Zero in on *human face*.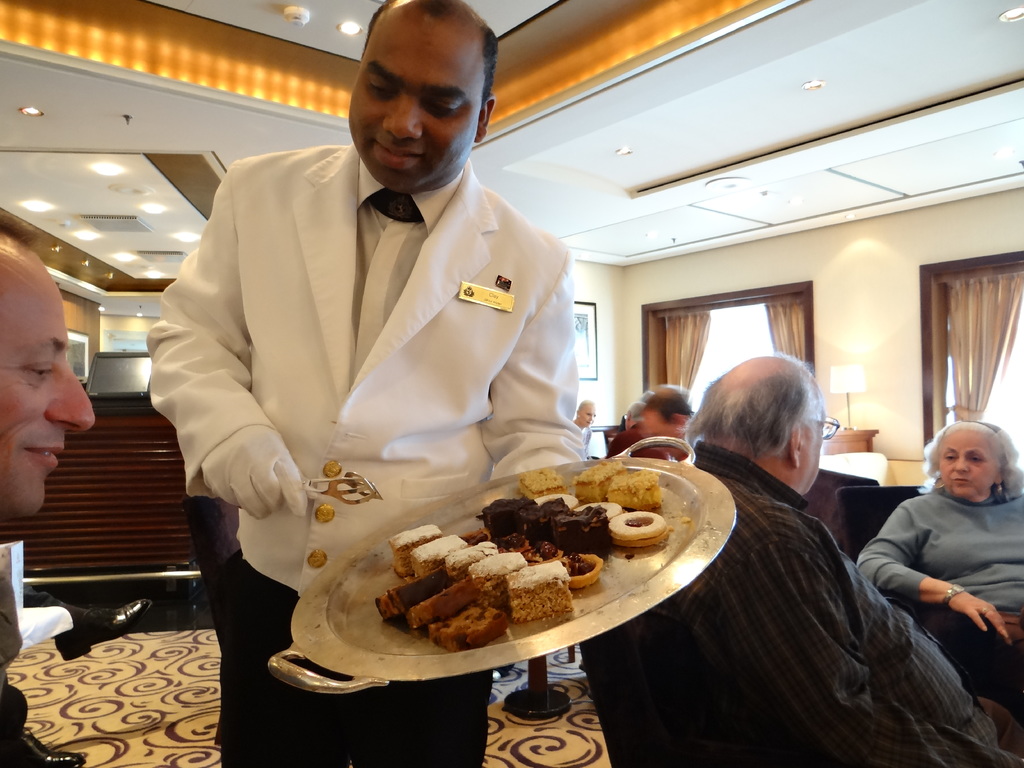
Zeroed in: box(351, 20, 485, 192).
